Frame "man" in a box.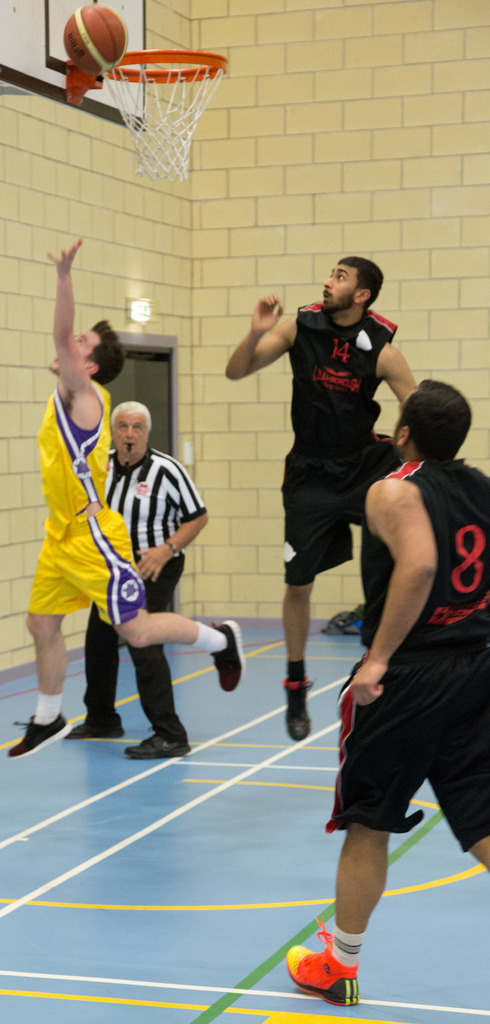
(224, 252, 422, 727).
